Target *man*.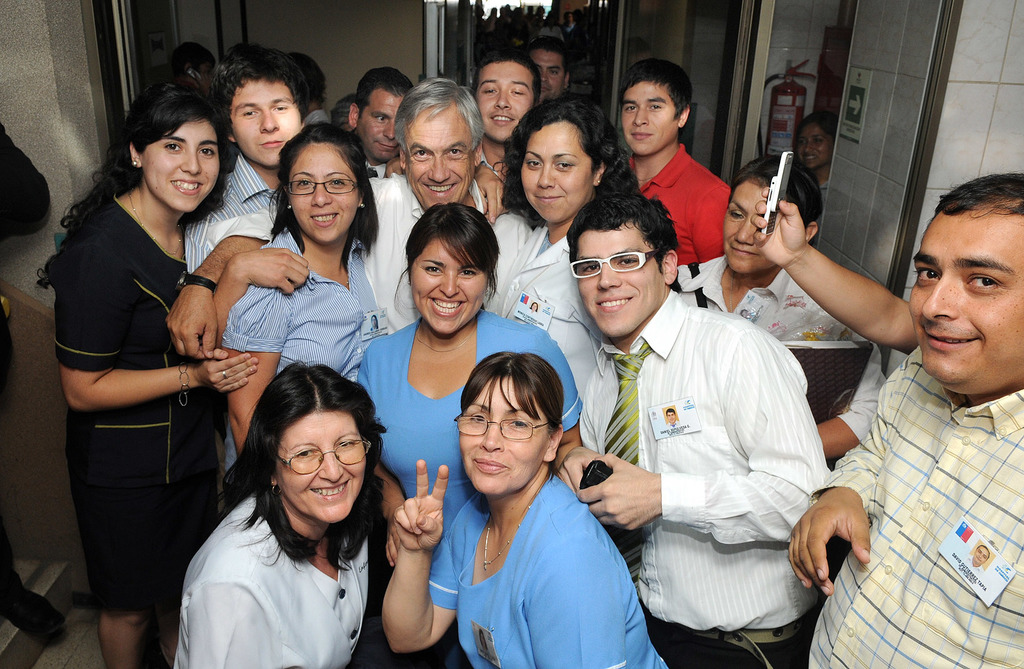
Target region: {"left": 530, "top": 28, "right": 581, "bottom": 100}.
